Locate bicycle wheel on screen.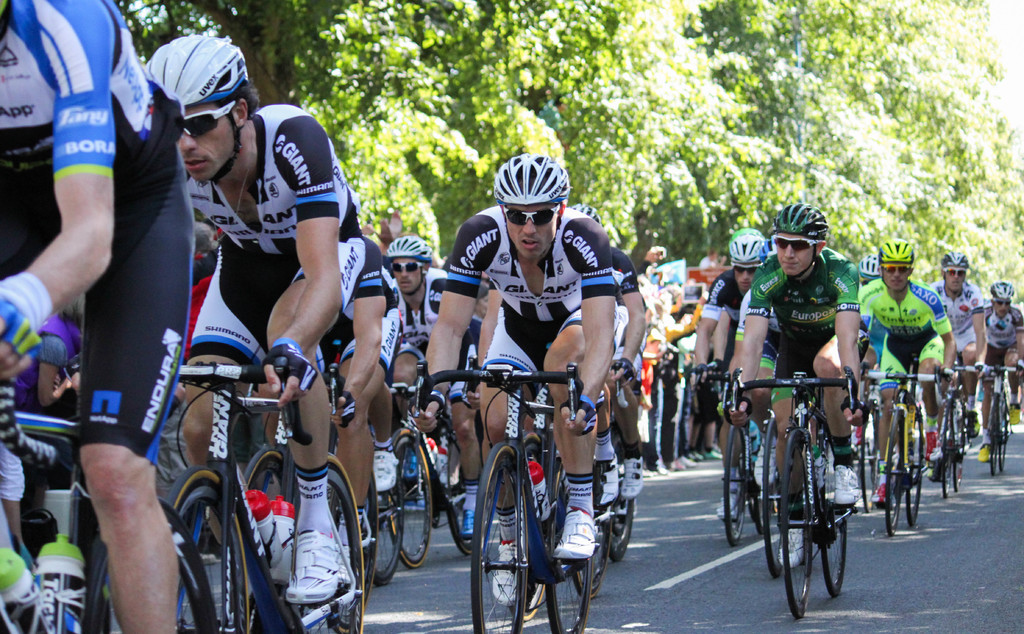
On screen at bbox=(860, 406, 871, 511).
